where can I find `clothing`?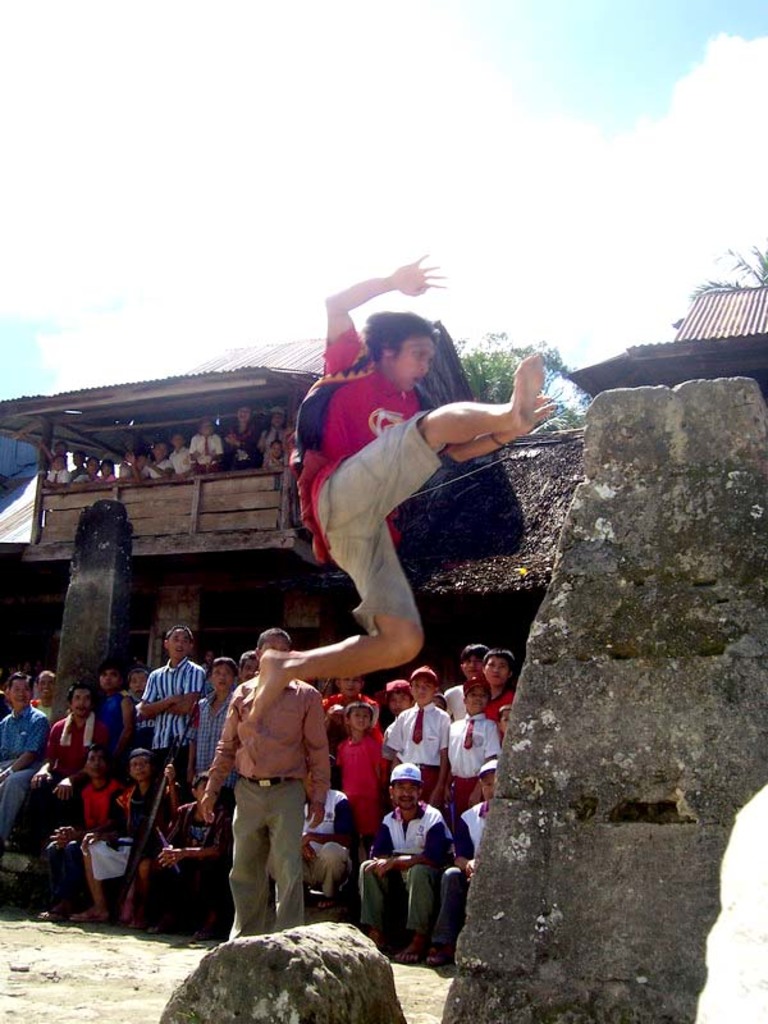
You can find it at locate(0, 698, 54, 831).
